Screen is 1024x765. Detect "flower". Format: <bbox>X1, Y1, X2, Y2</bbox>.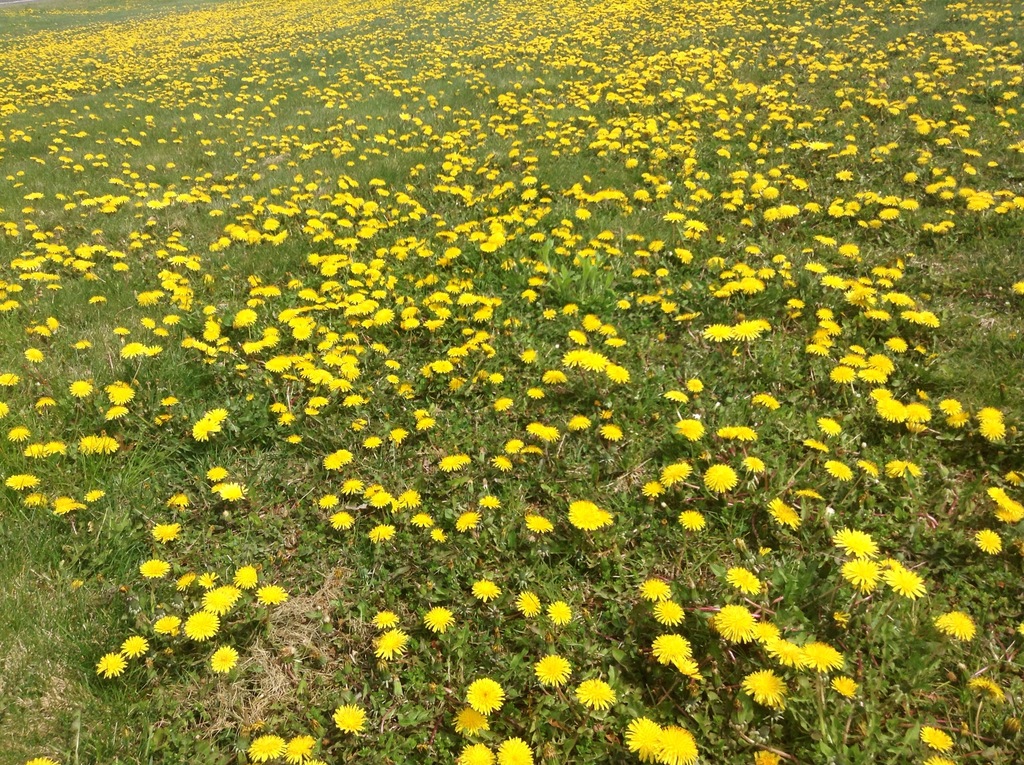
<bbox>541, 369, 570, 385</bbox>.
